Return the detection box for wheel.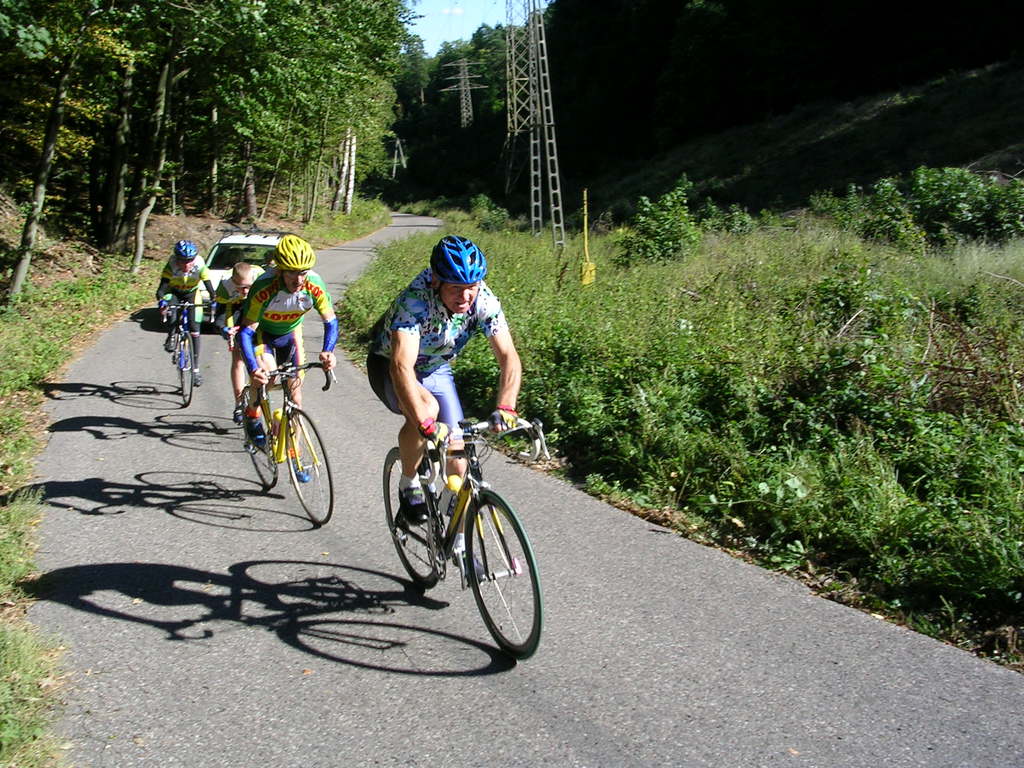
box=[240, 387, 259, 419].
